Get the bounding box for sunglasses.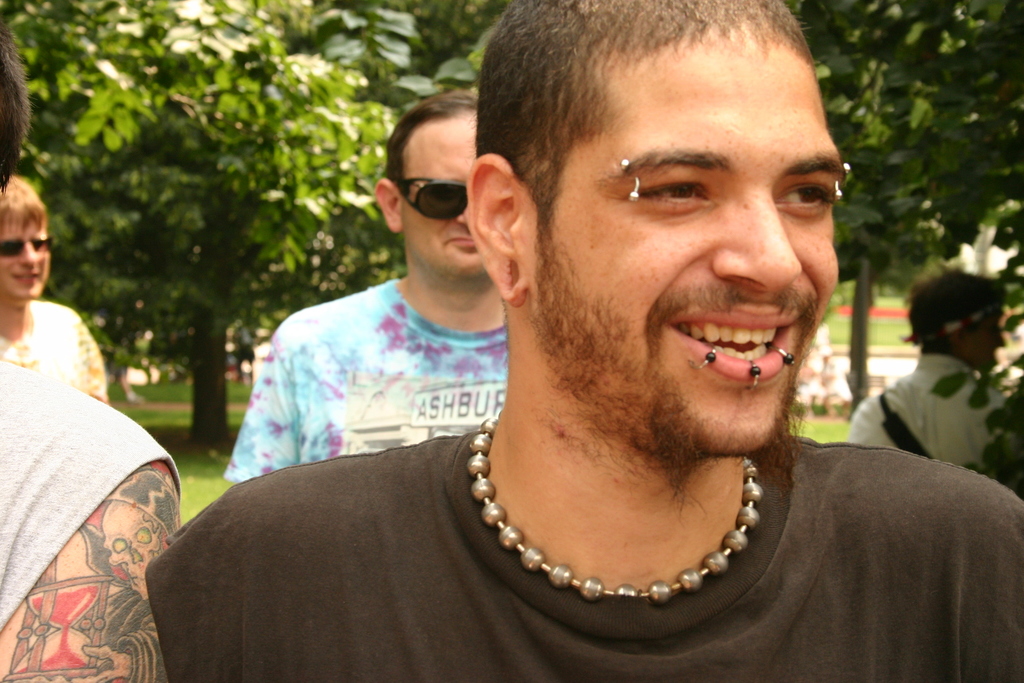
<box>4,239,53,256</box>.
